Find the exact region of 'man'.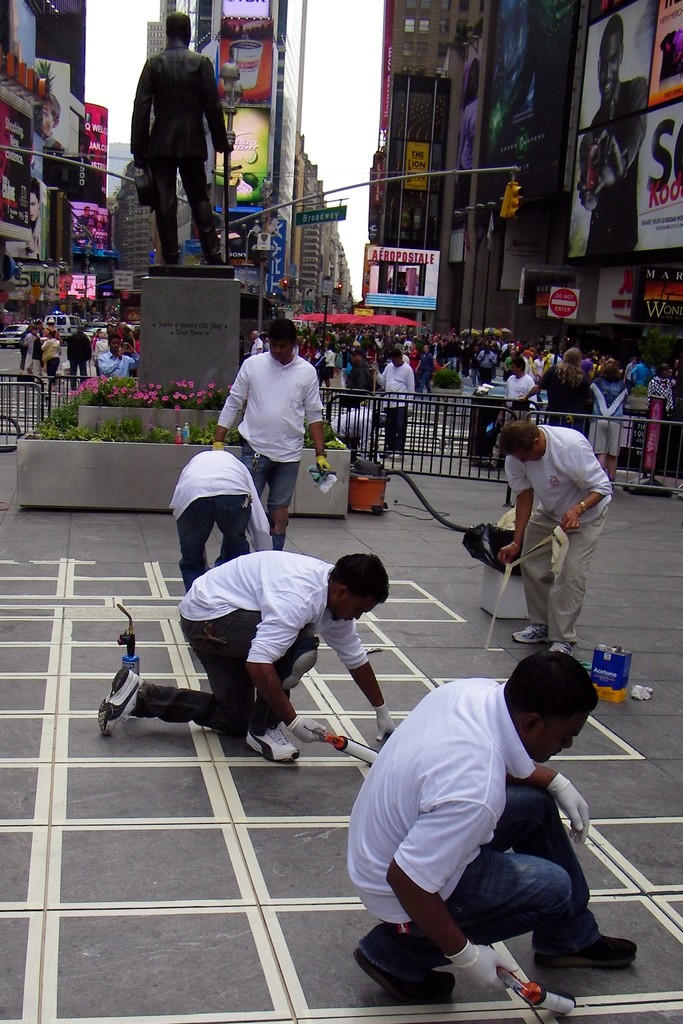
Exact region: Rect(329, 406, 388, 457).
